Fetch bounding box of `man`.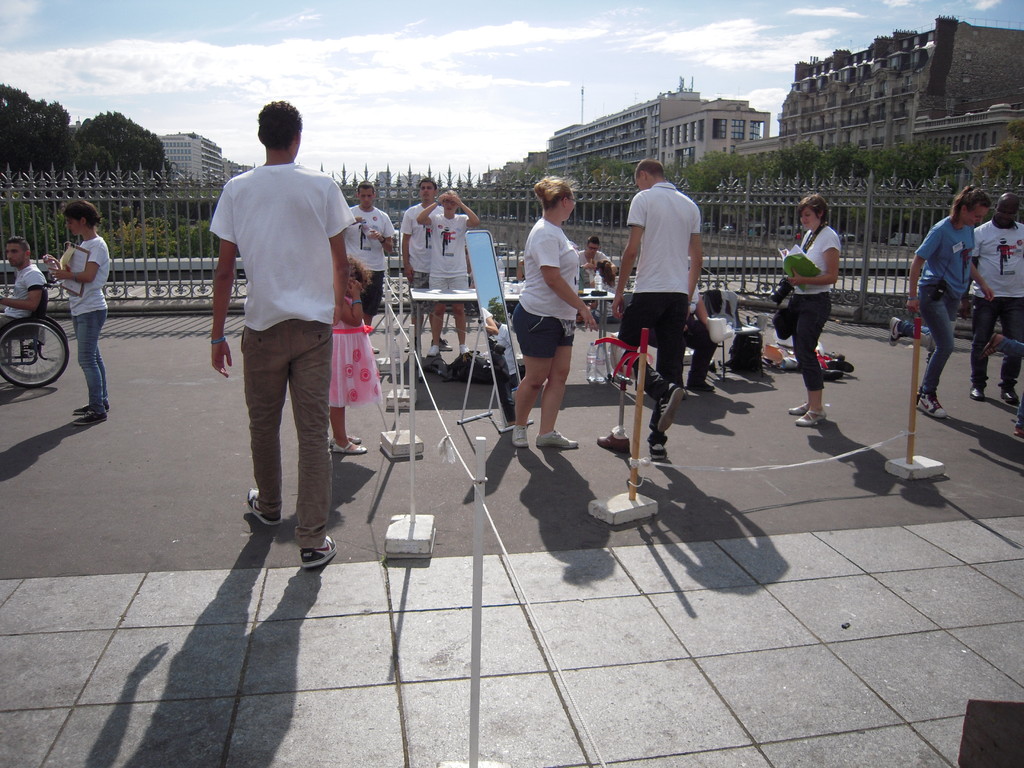
Bbox: 342 179 396 352.
